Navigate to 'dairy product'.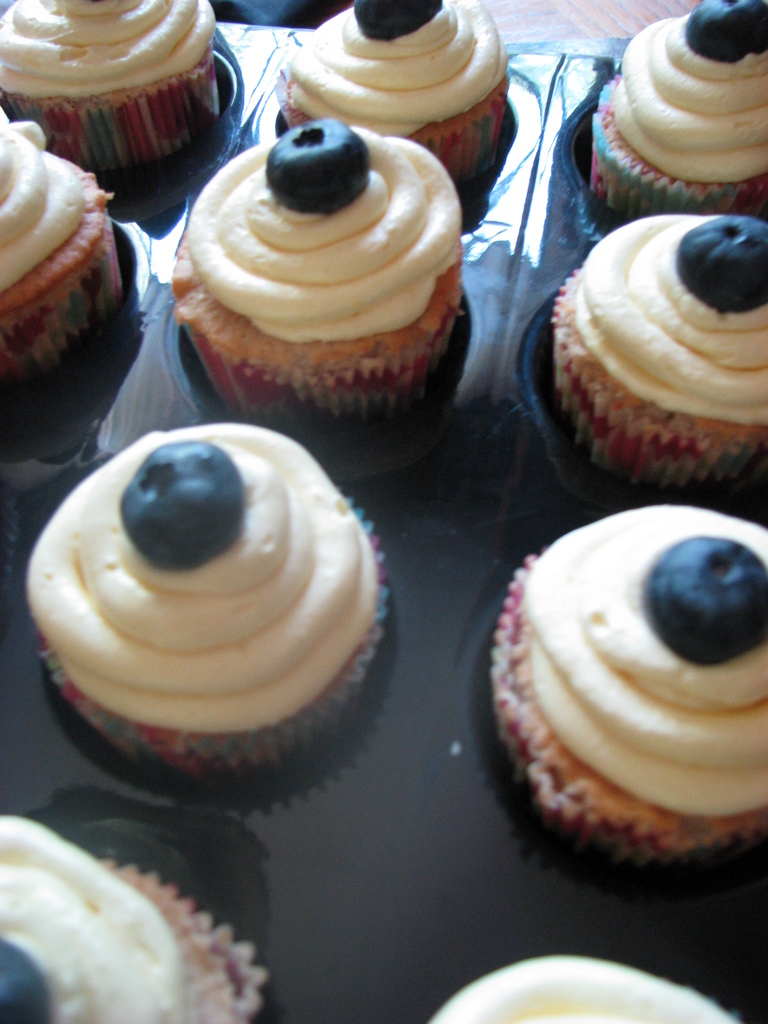
Navigation target: {"x1": 0, "y1": 0, "x2": 234, "y2": 92}.
